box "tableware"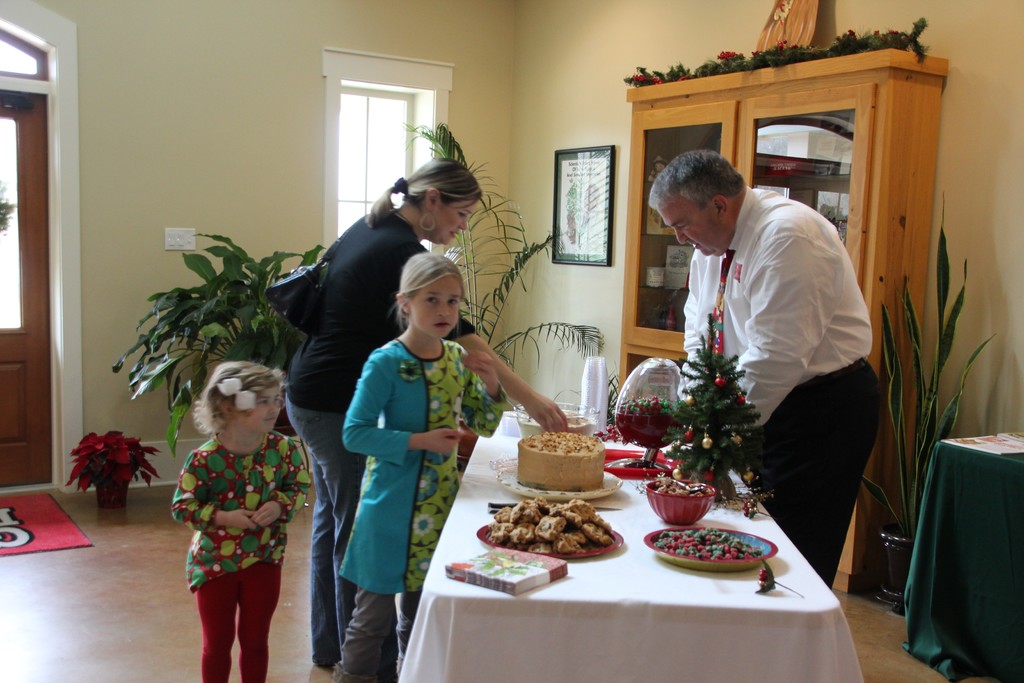
bbox=[514, 399, 593, 433]
